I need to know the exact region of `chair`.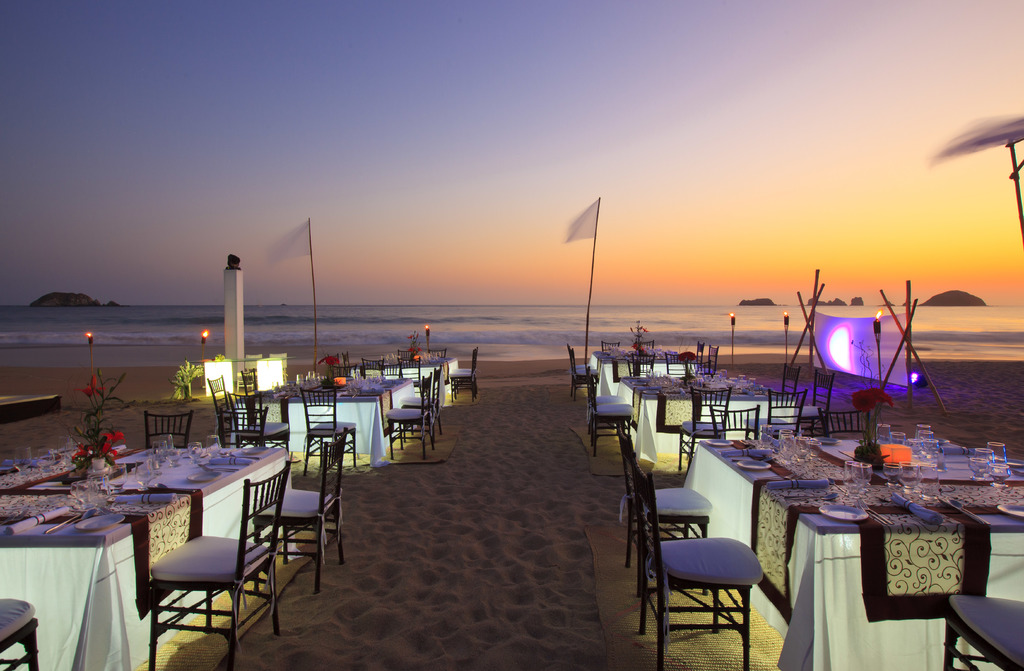
Region: x1=292, y1=389, x2=358, y2=469.
